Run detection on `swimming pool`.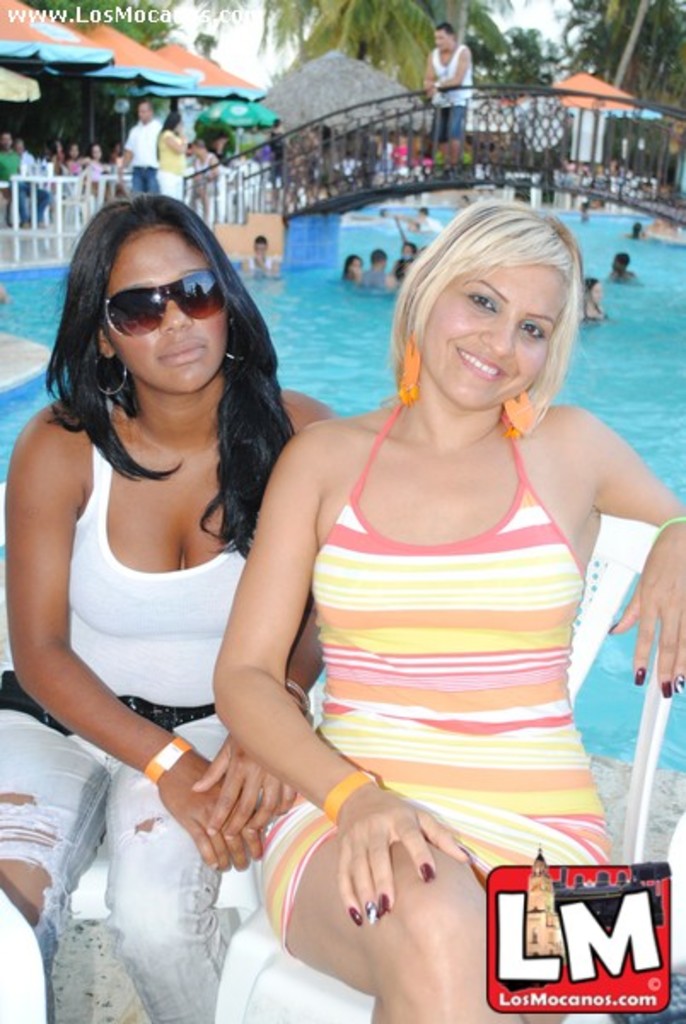
Result: 0, 201, 684, 773.
